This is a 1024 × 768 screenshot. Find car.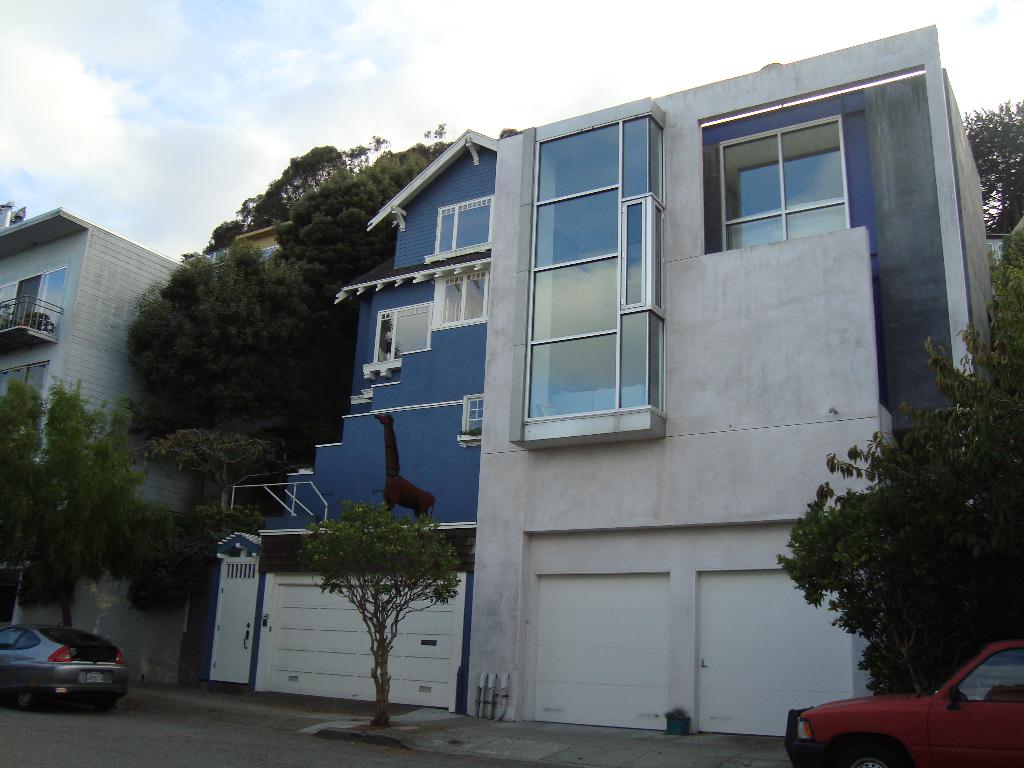
Bounding box: bbox(787, 640, 1023, 767).
